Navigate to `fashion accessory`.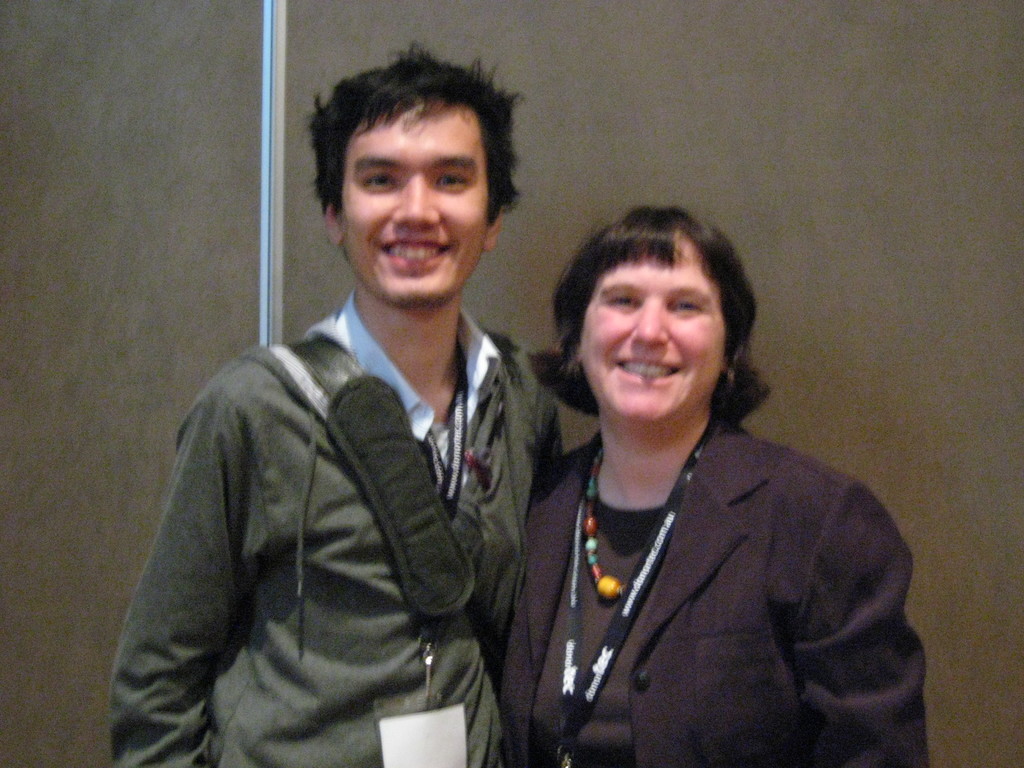
Navigation target: (left=562, top=428, right=708, bottom=767).
